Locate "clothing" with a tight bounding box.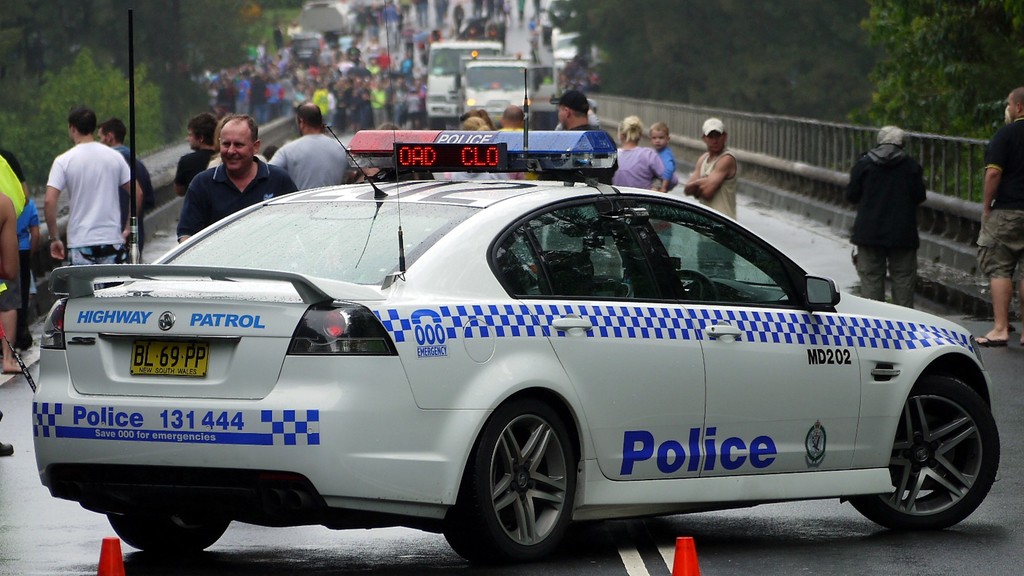
(853, 245, 918, 311).
